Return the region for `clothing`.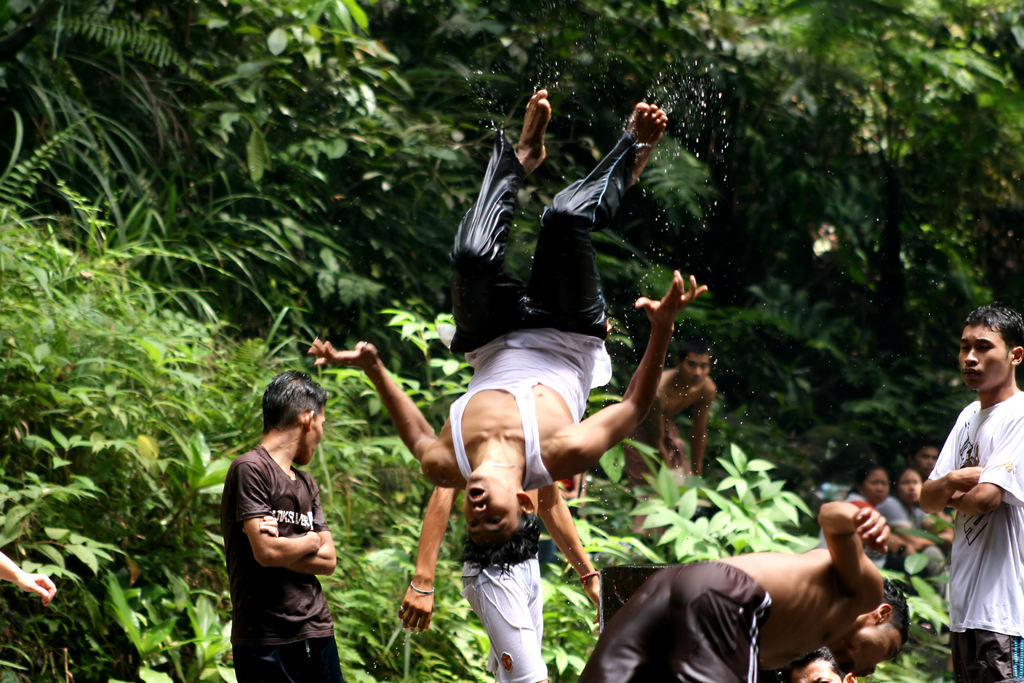
(934,347,1023,662).
